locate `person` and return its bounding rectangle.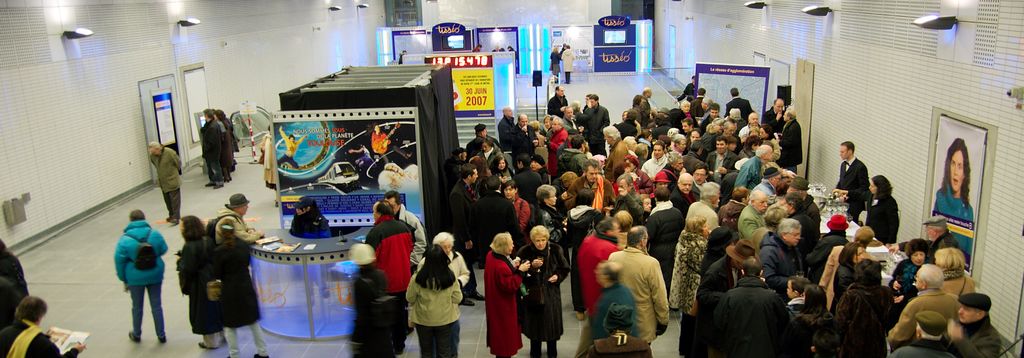
bbox=(226, 111, 244, 163).
